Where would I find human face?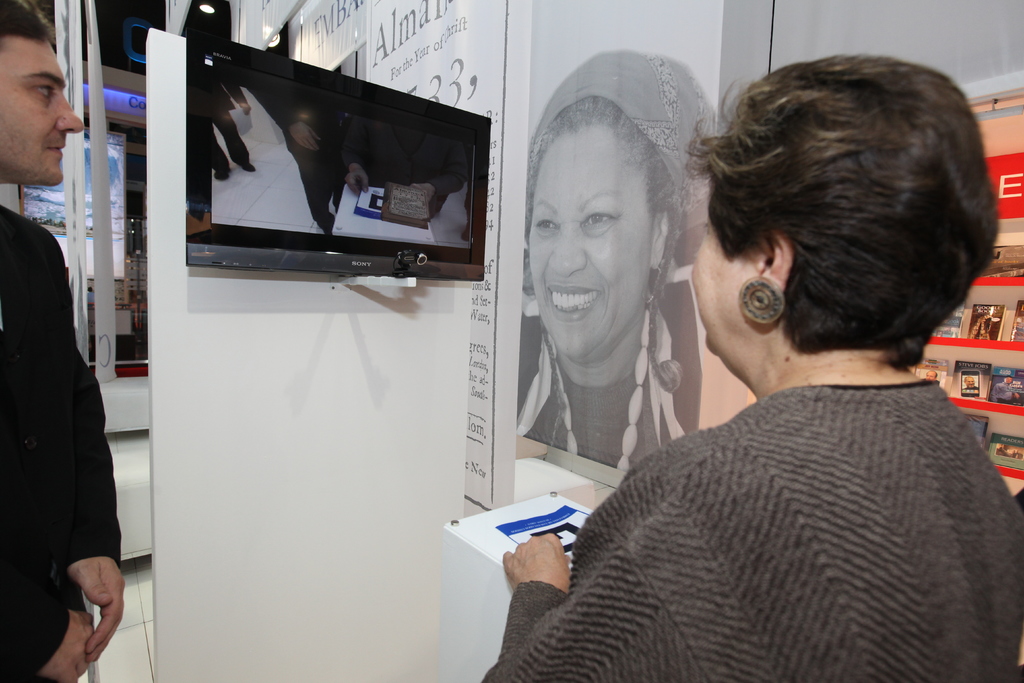
At 682/217/763/363.
